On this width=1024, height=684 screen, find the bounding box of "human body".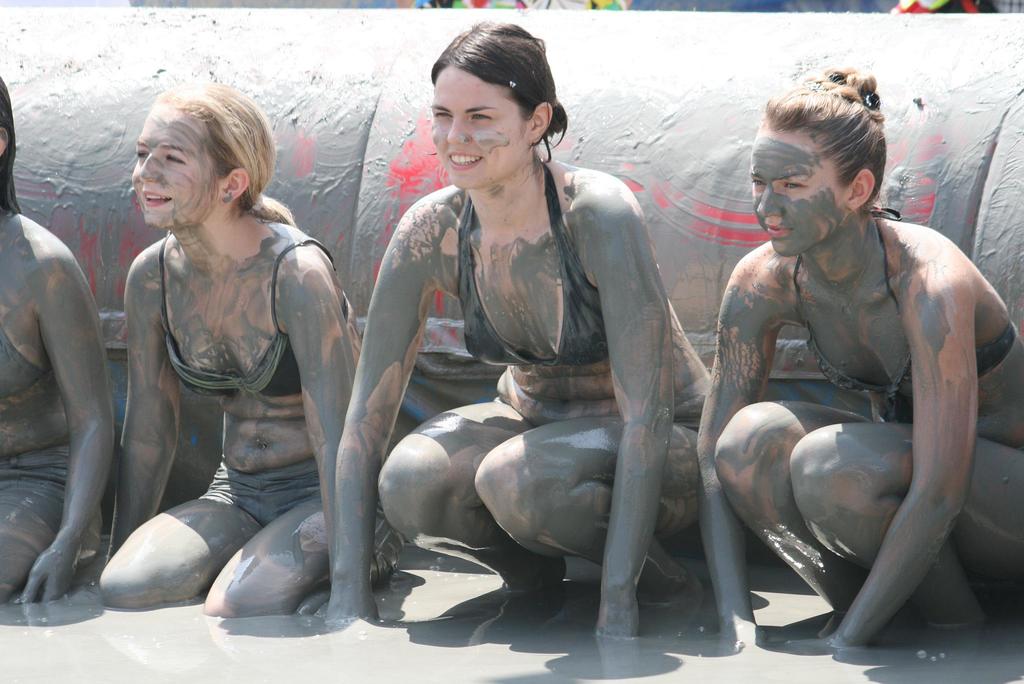
Bounding box: left=326, top=156, right=722, bottom=638.
